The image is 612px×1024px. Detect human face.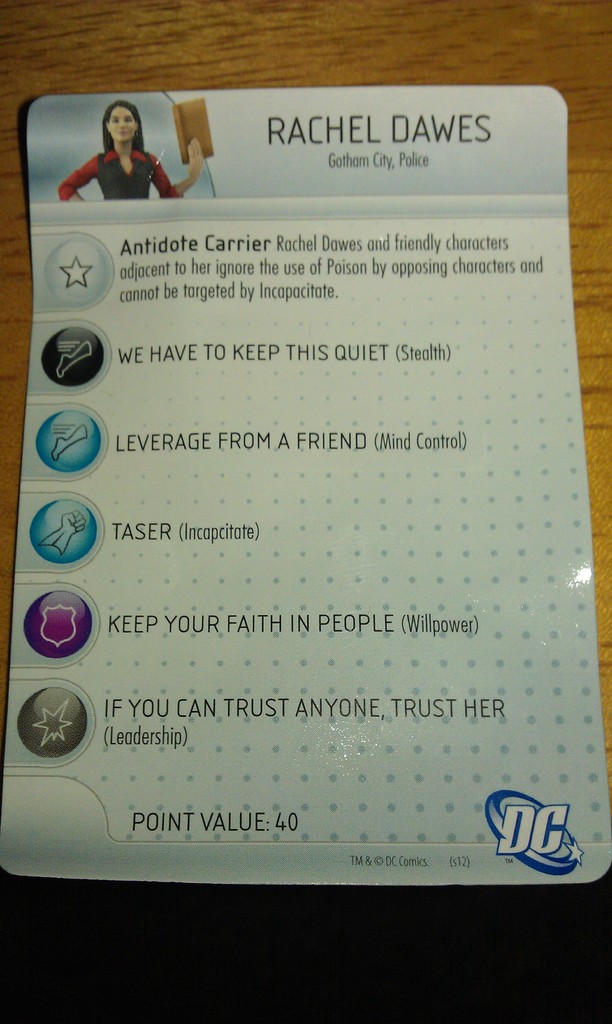
Detection: pyautogui.locateOnScreen(106, 109, 136, 143).
